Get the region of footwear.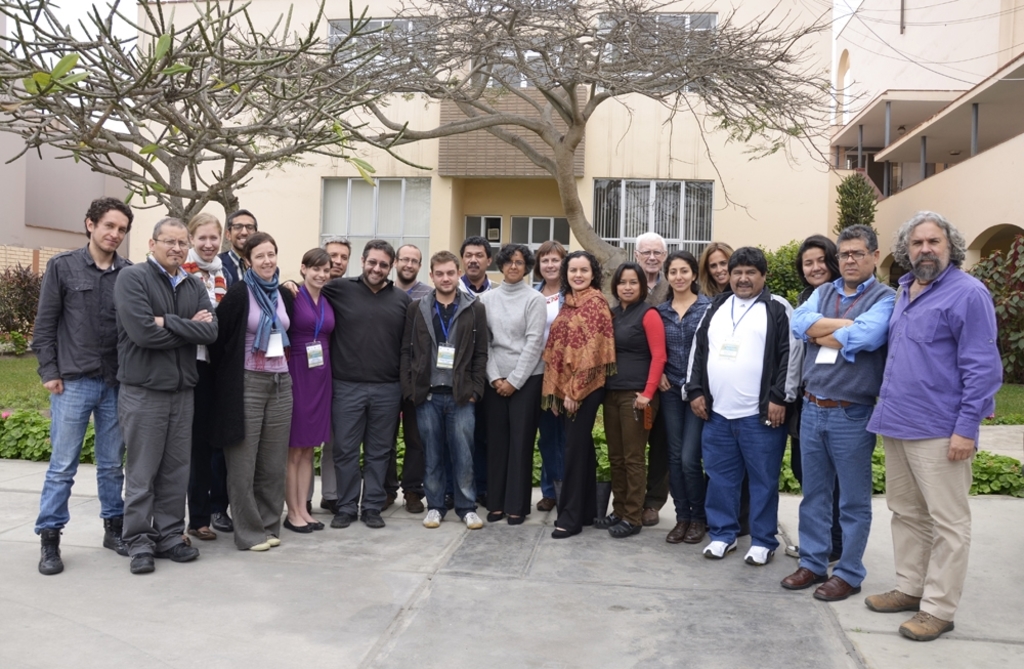
crop(782, 542, 800, 553).
